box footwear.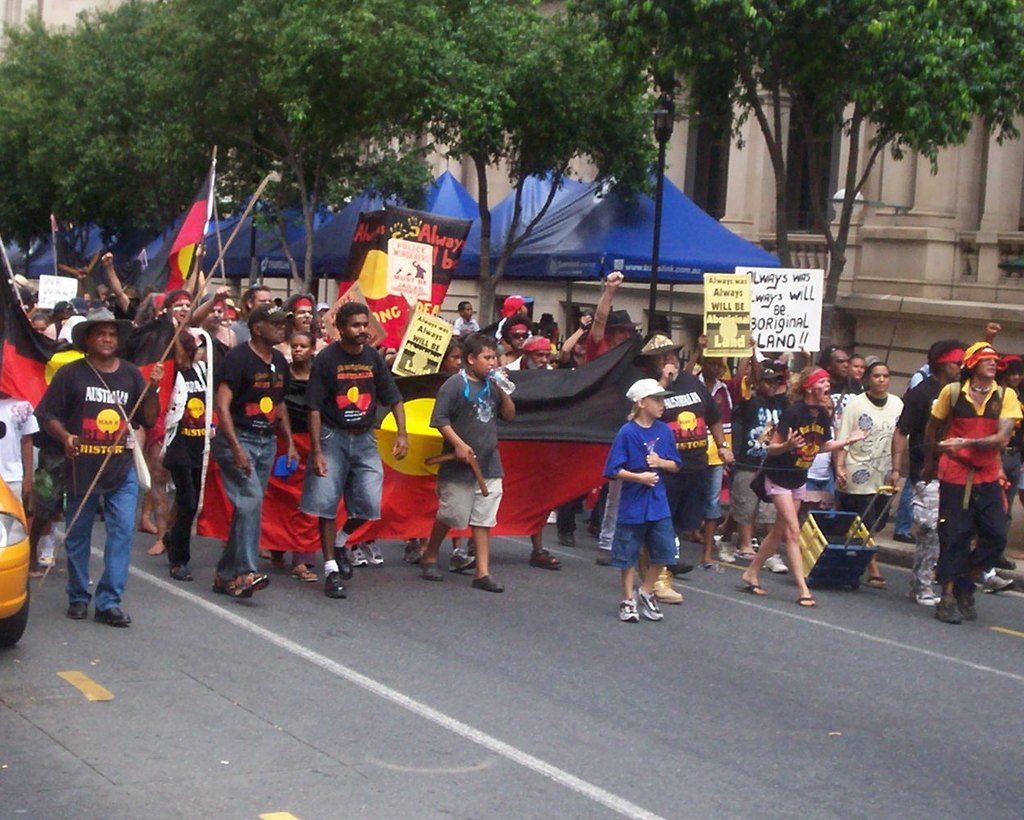
(326,570,350,601).
